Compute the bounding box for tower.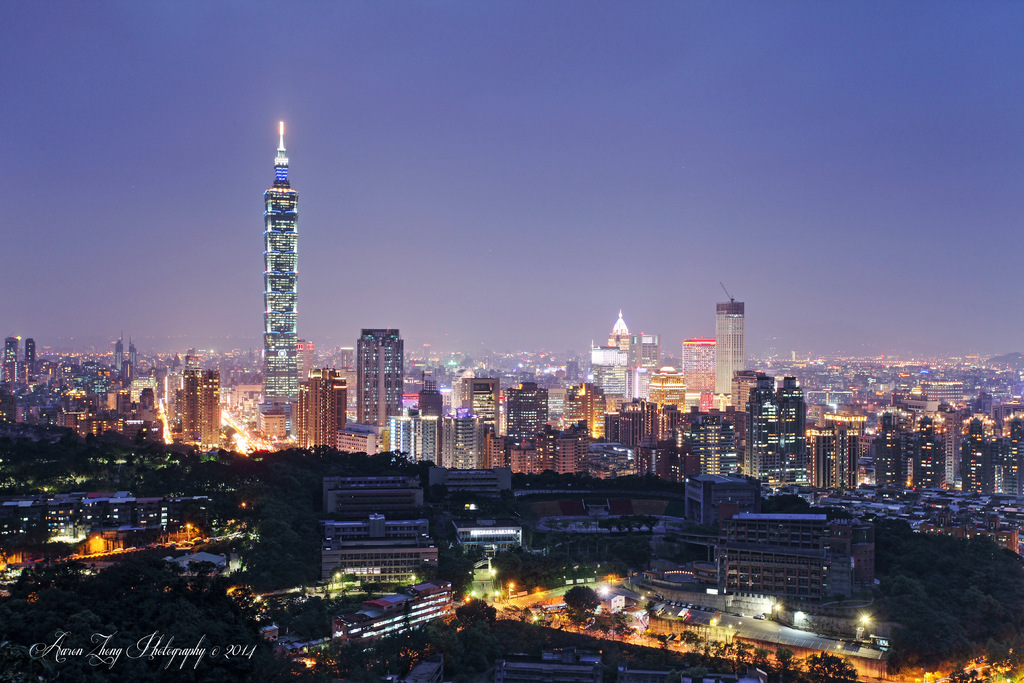
l=174, t=359, r=196, b=454.
